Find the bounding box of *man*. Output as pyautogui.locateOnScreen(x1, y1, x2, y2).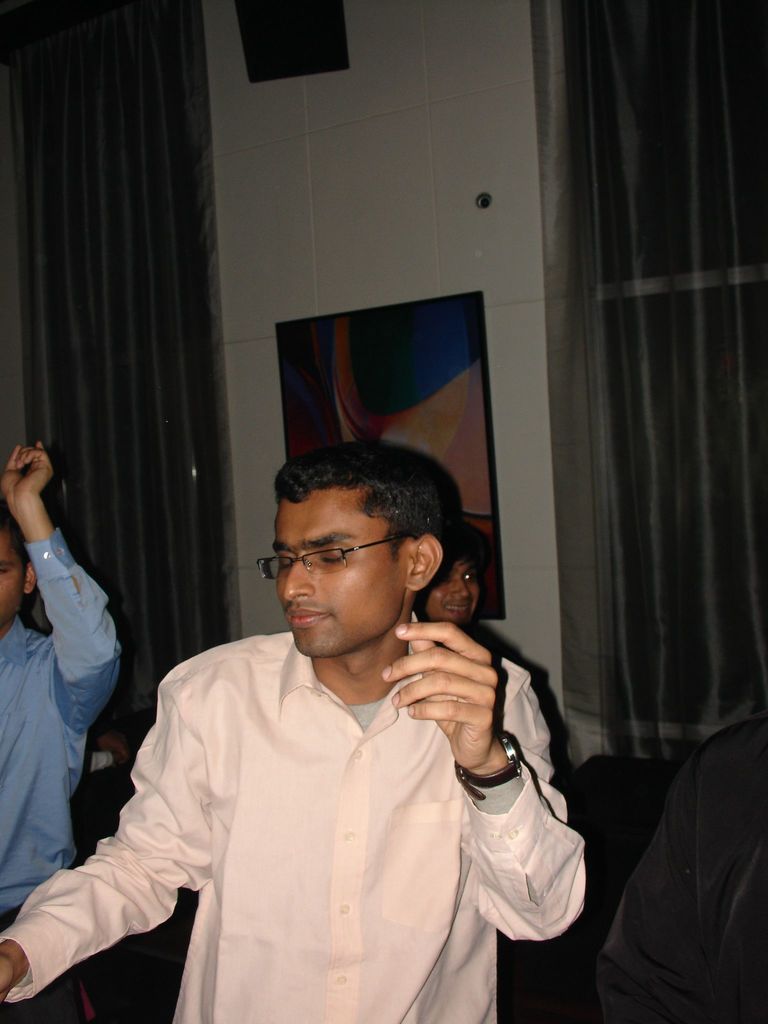
pyautogui.locateOnScreen(0, 426, 134, 1015).
